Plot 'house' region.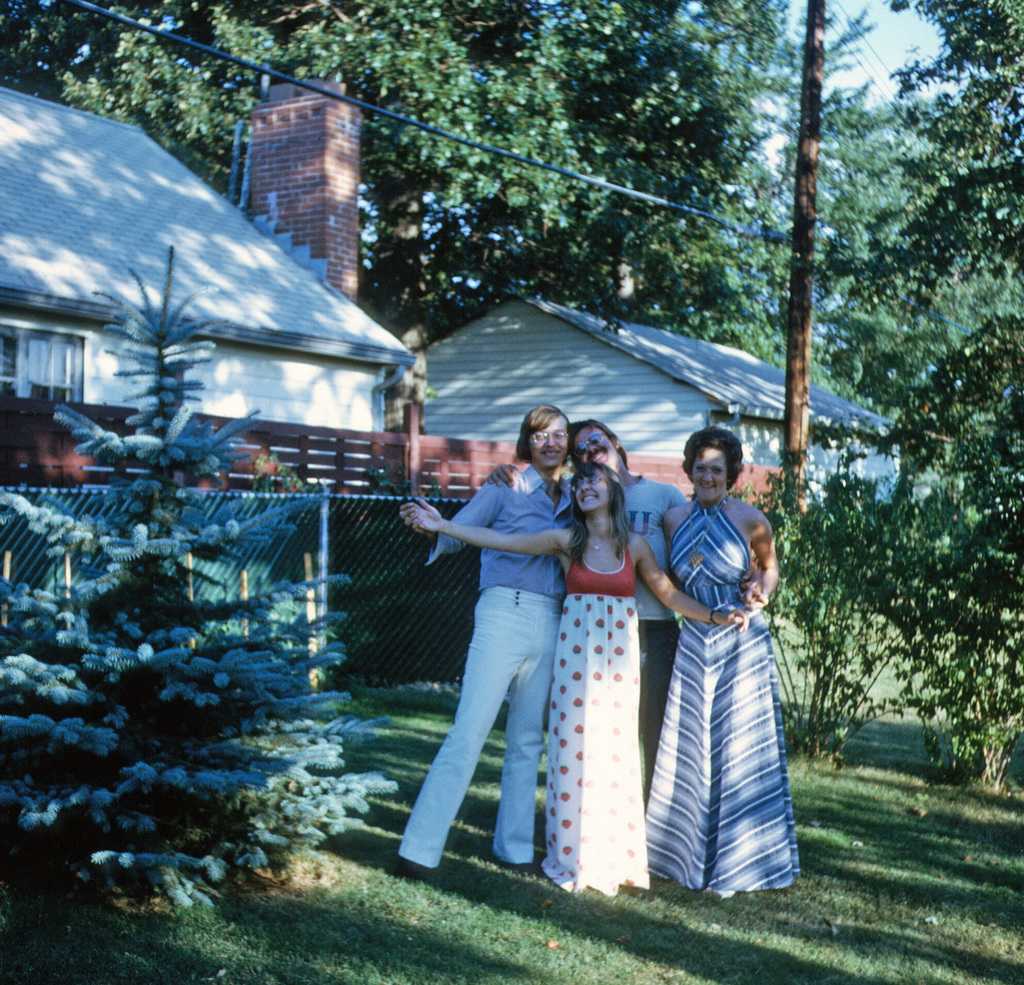
Plotted at bbox(0, 77, 420, 489).
